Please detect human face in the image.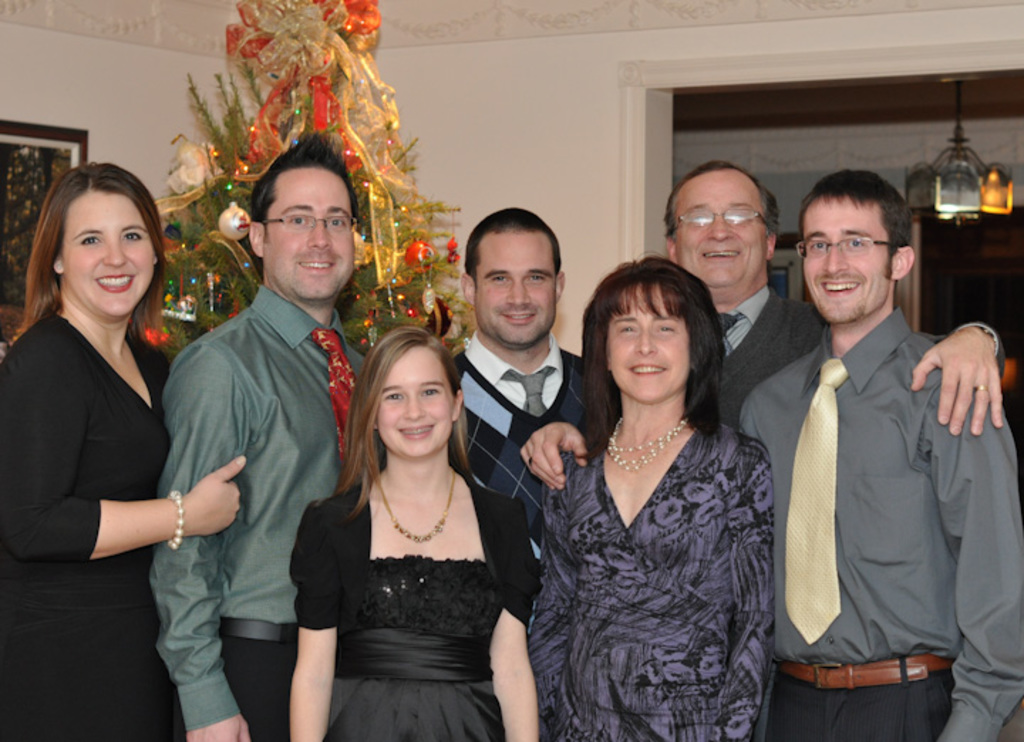
x1=670 y1=169 x2=765 y2=291.
